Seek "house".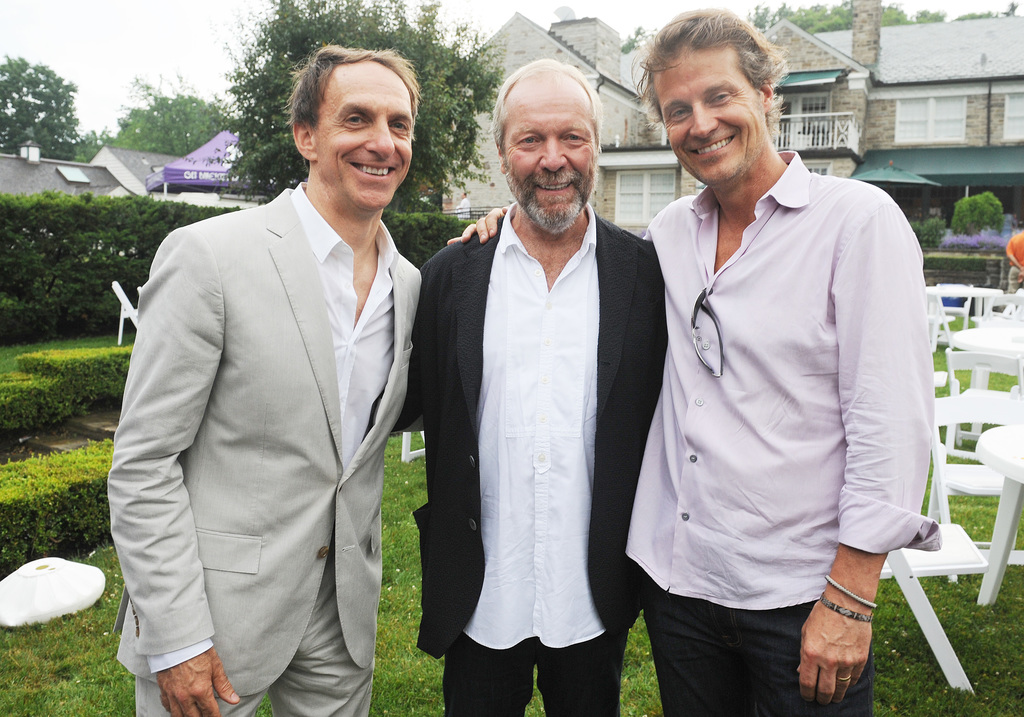
region(448, 0, 1023, 236).
